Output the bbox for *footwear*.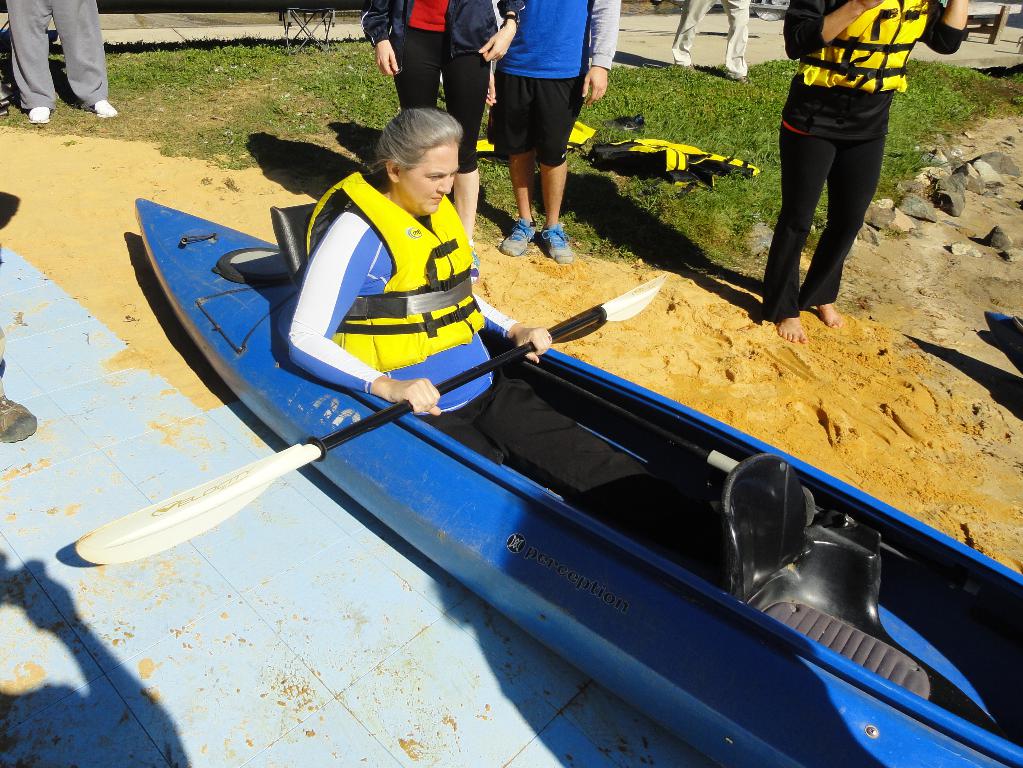
rect(468, 238, 478, 285).
